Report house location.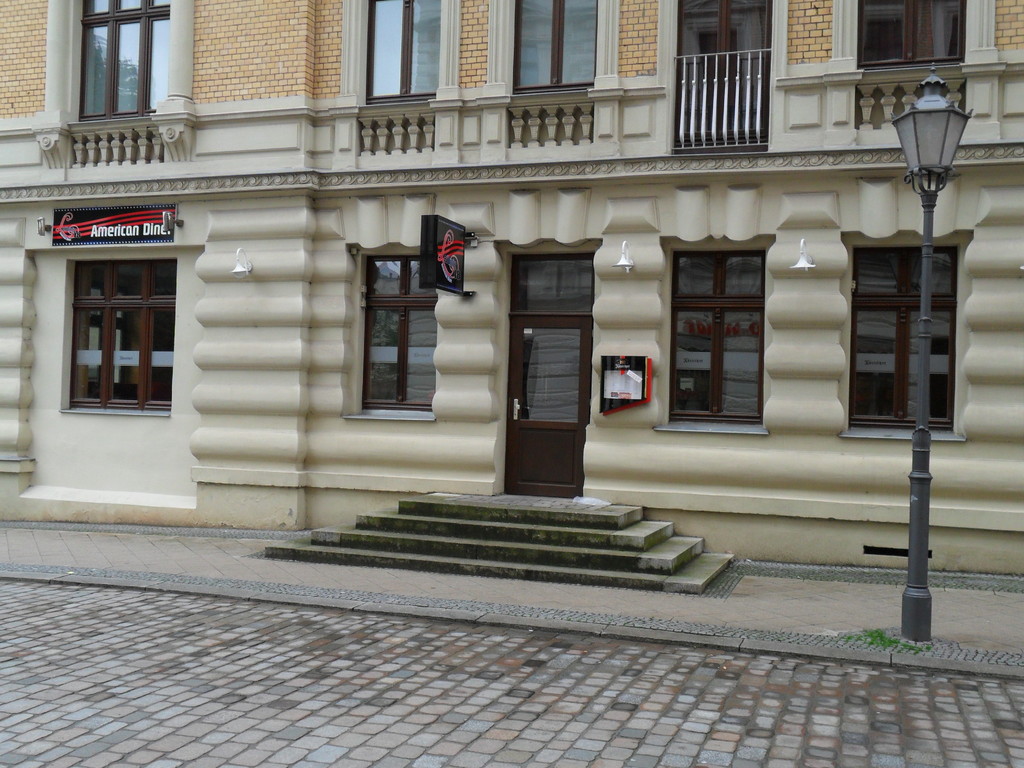
Report: 0, 0, 1023, 574.
